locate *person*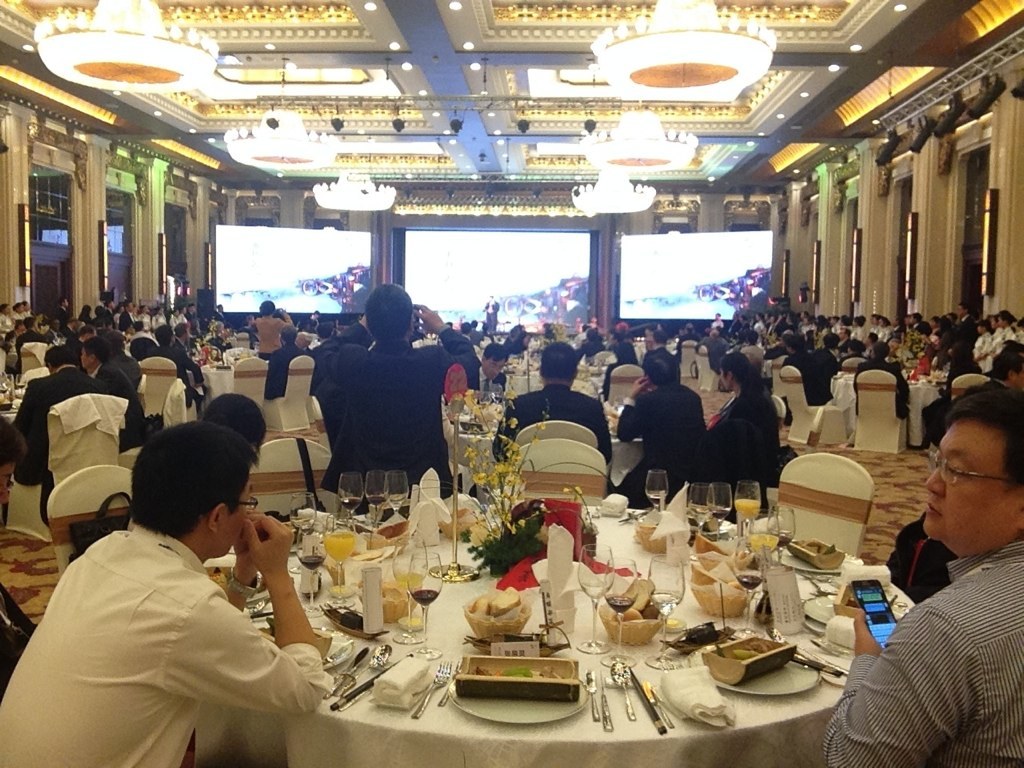
<bbox>813, 379, 1023, 767</bbox>
